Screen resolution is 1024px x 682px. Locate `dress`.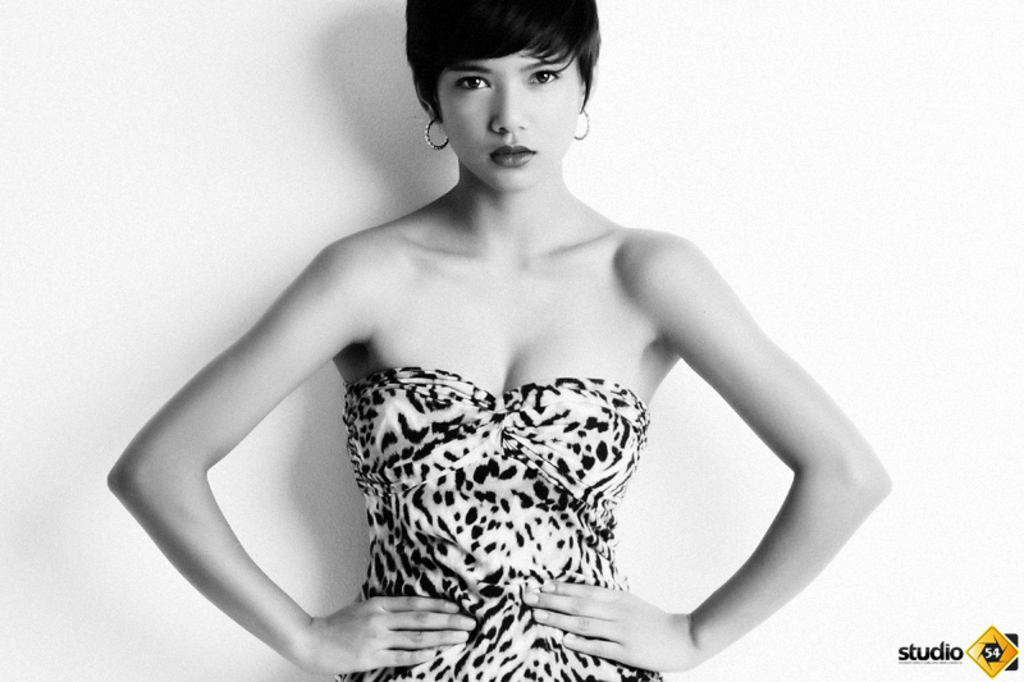
<region>343, 365, 658, 681</region>.
